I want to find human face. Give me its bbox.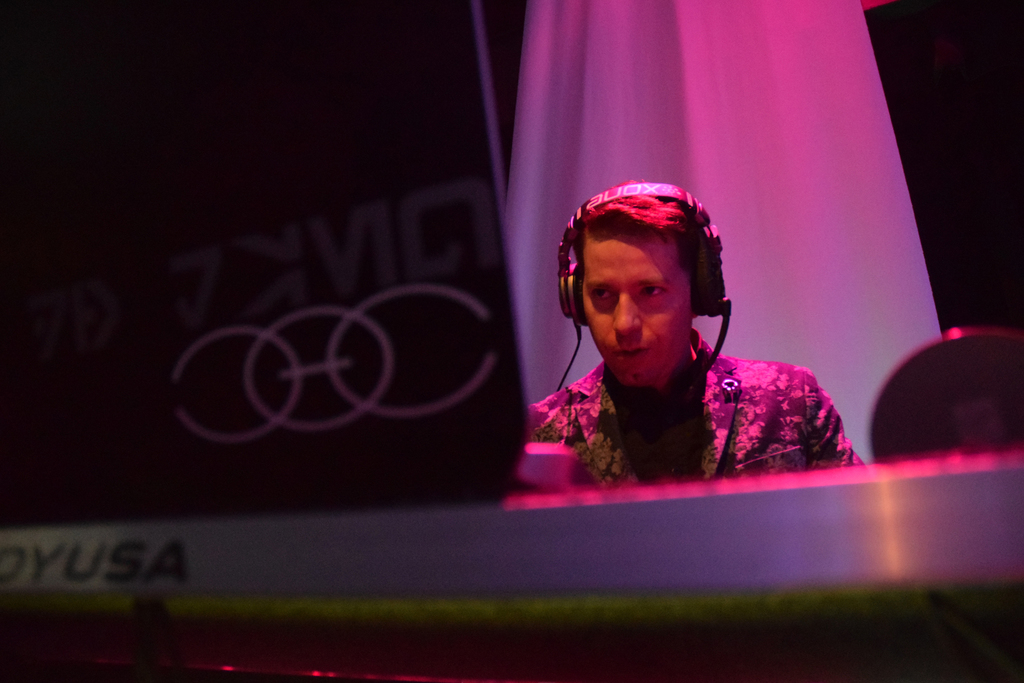
[584, 217, 689, 384].
